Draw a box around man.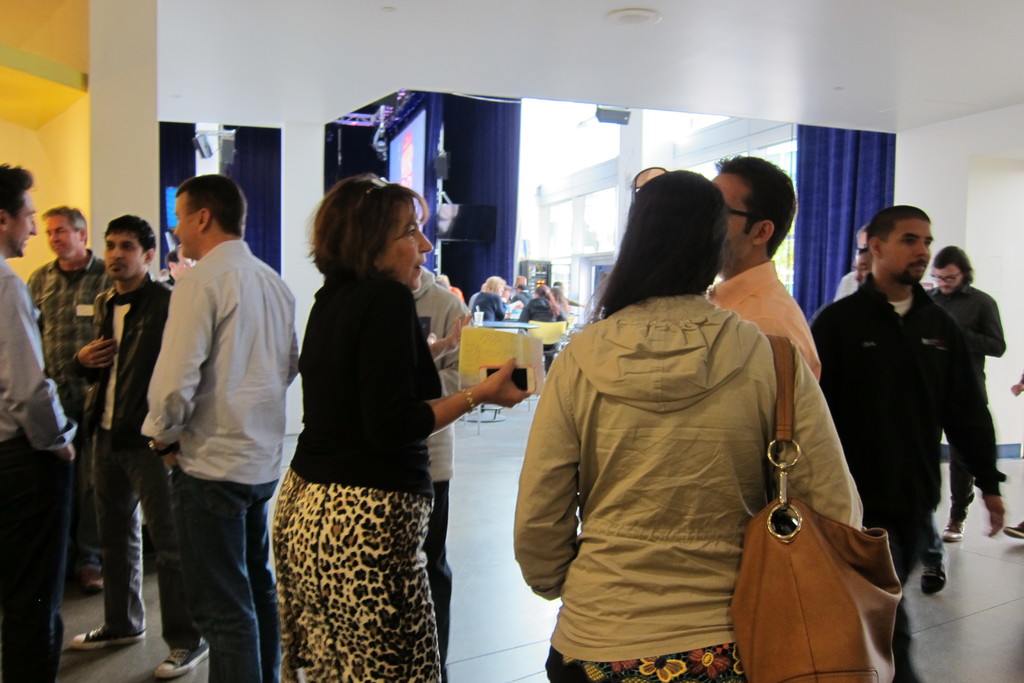
(left=399, top=250, right=477, bottom=682).
